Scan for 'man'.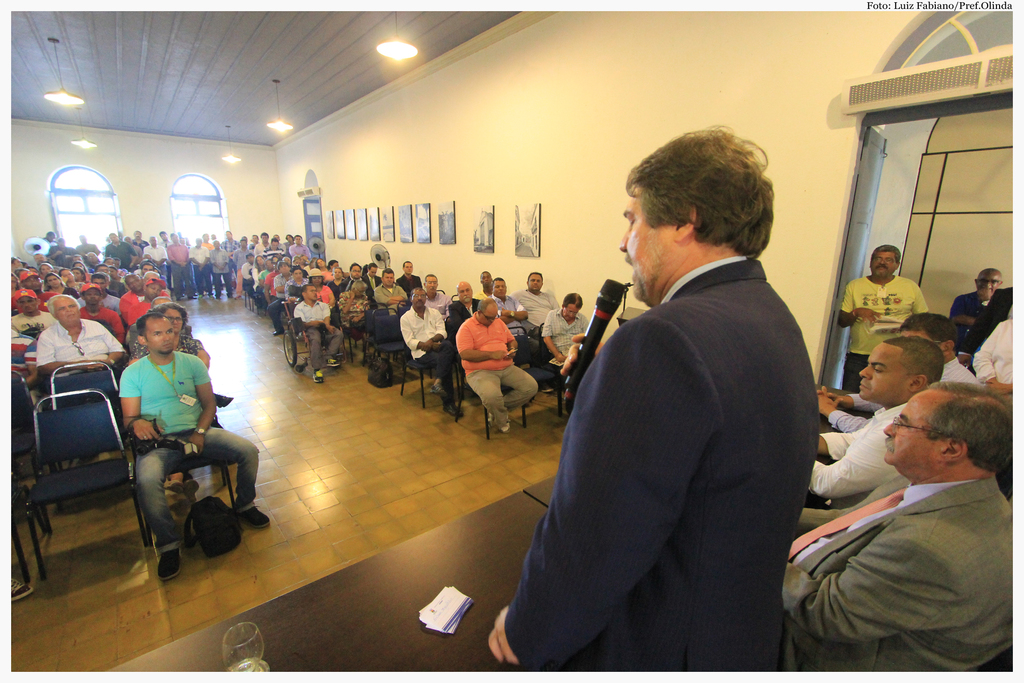
Scan result: [787,358,1023,662].
